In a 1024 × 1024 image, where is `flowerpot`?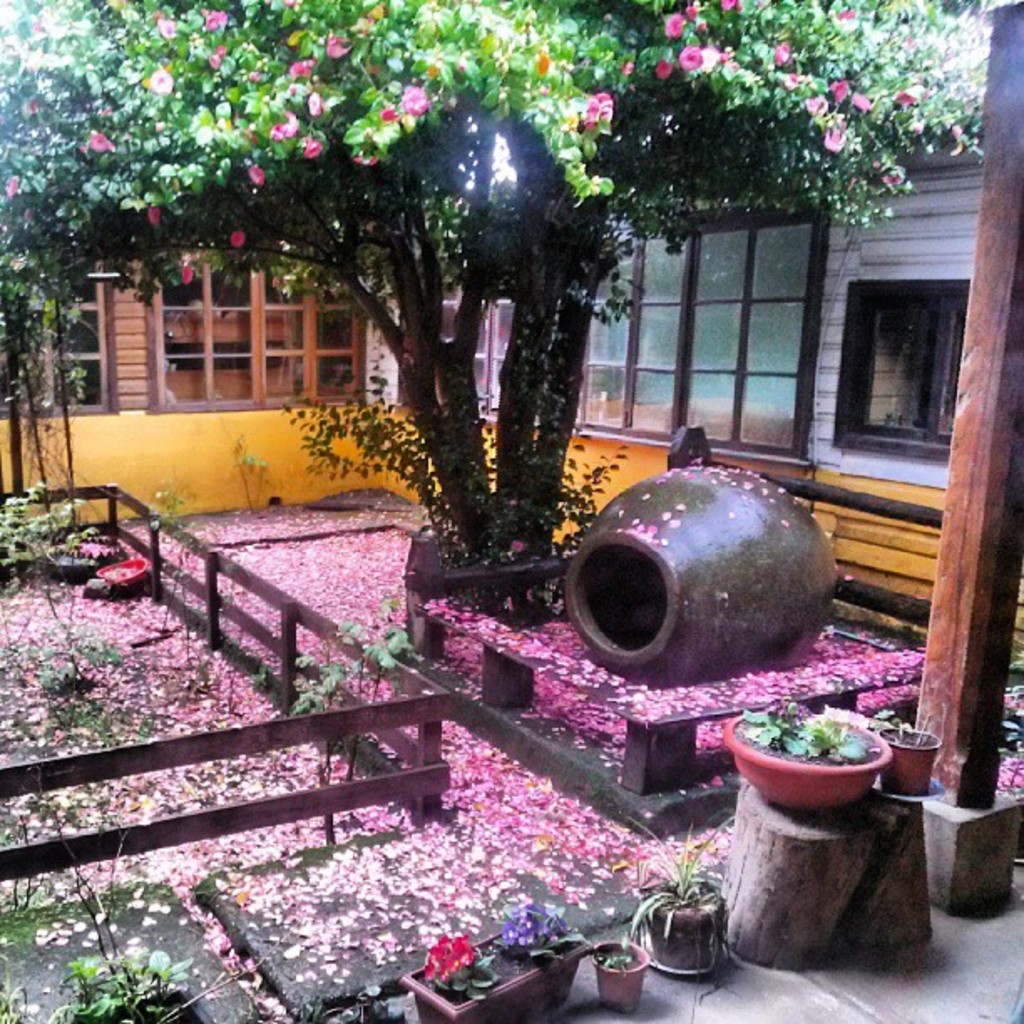
(639,875,724,975).
